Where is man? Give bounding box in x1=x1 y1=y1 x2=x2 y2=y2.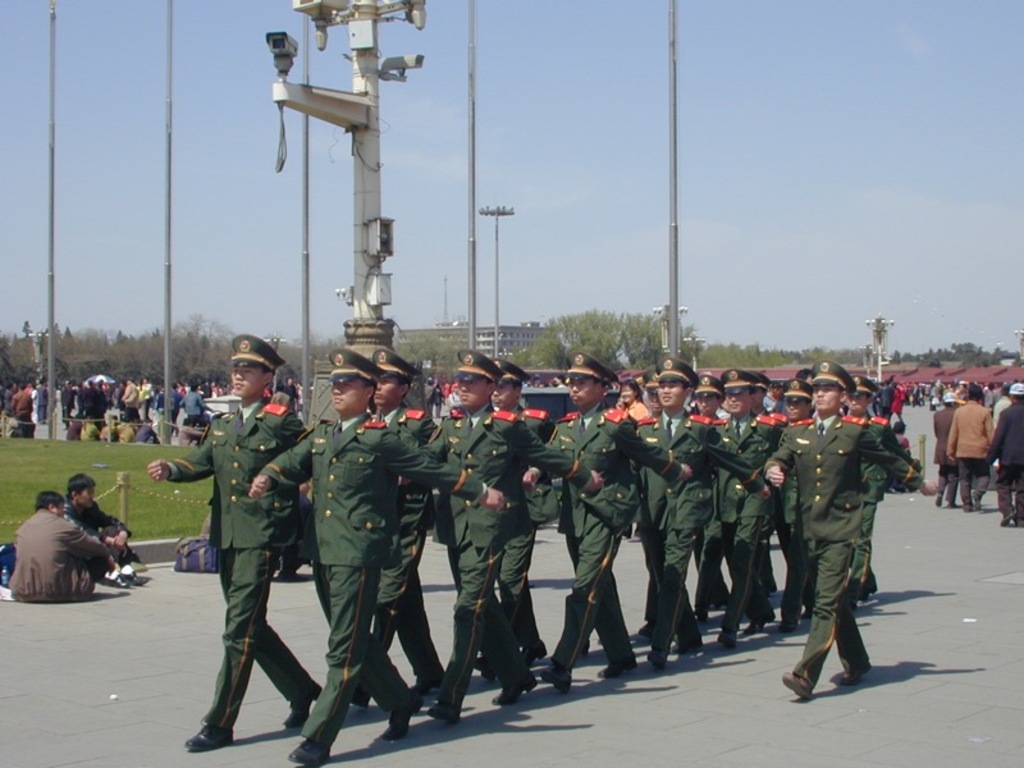
x1=177 y1=380 x2=216 y2=426.
